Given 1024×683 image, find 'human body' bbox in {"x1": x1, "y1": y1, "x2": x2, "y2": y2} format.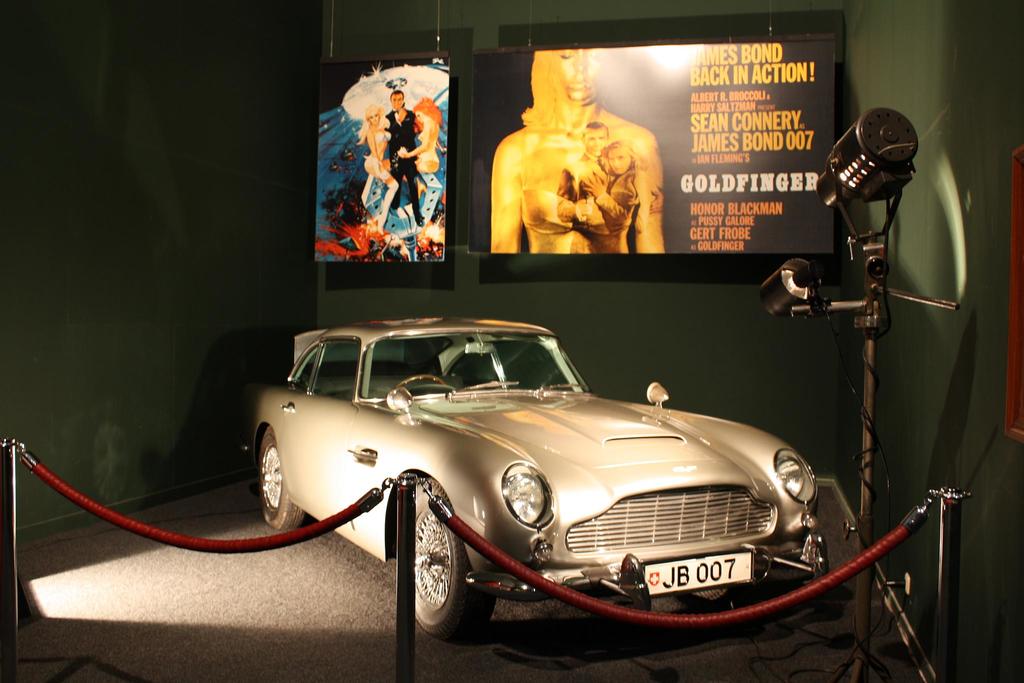
{"x1": 496, "y1": 59, "x2": 663, "y2": 272}.
